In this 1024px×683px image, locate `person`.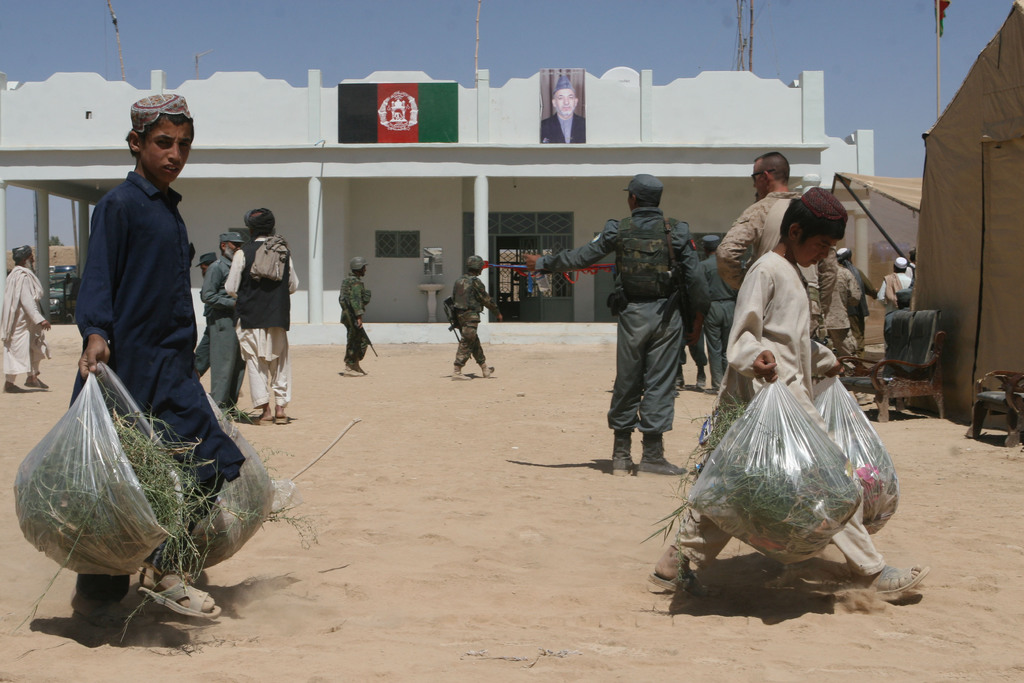
Bounding box: bbox=[829, 241, 875, 357].
